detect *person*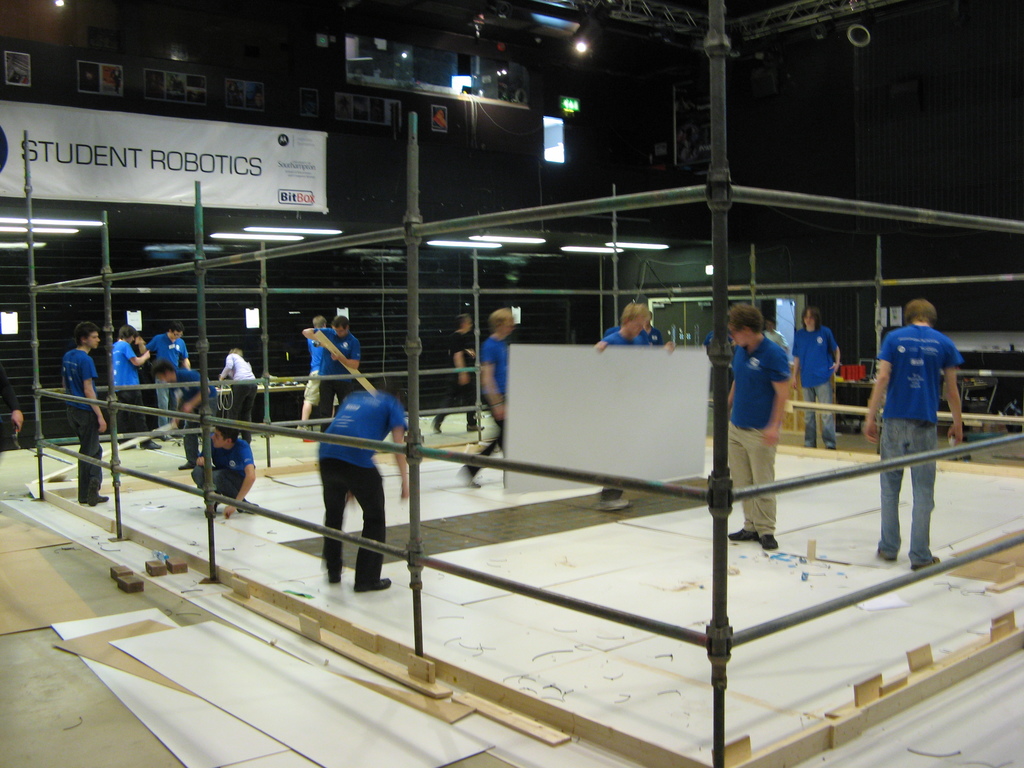
642, 305, 662, 344
